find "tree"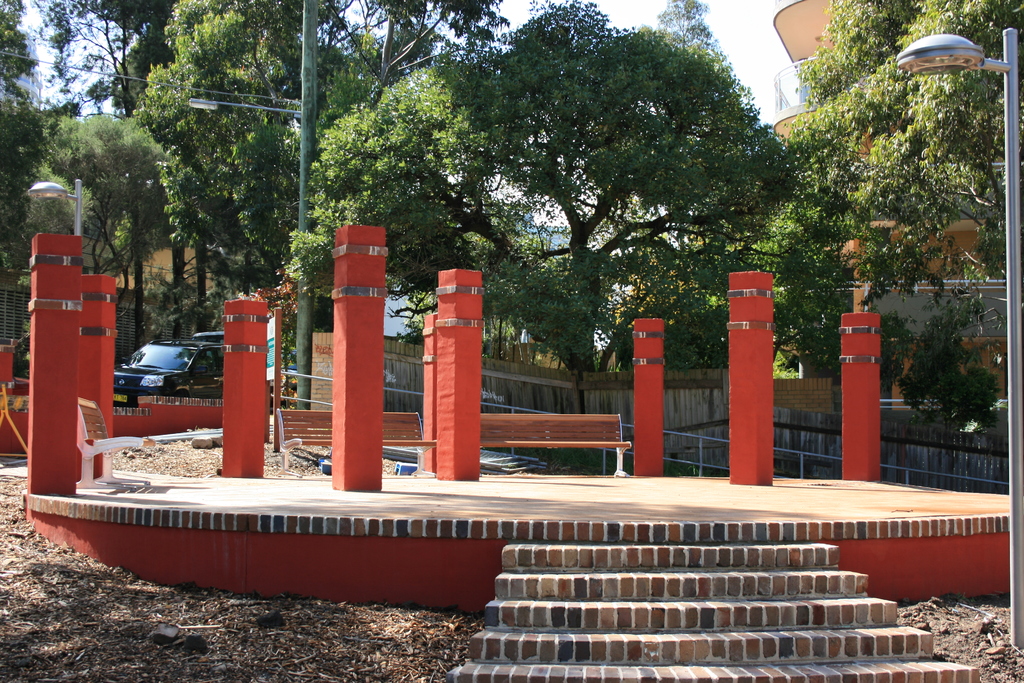
353, 22, 793, 420
